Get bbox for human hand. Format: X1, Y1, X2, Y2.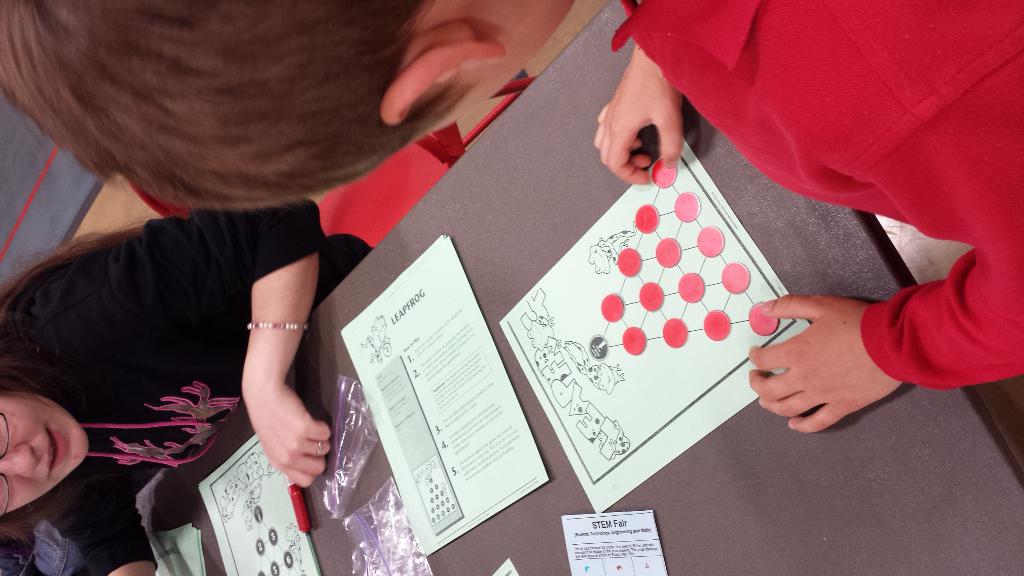
243, 381, 335, 494.
